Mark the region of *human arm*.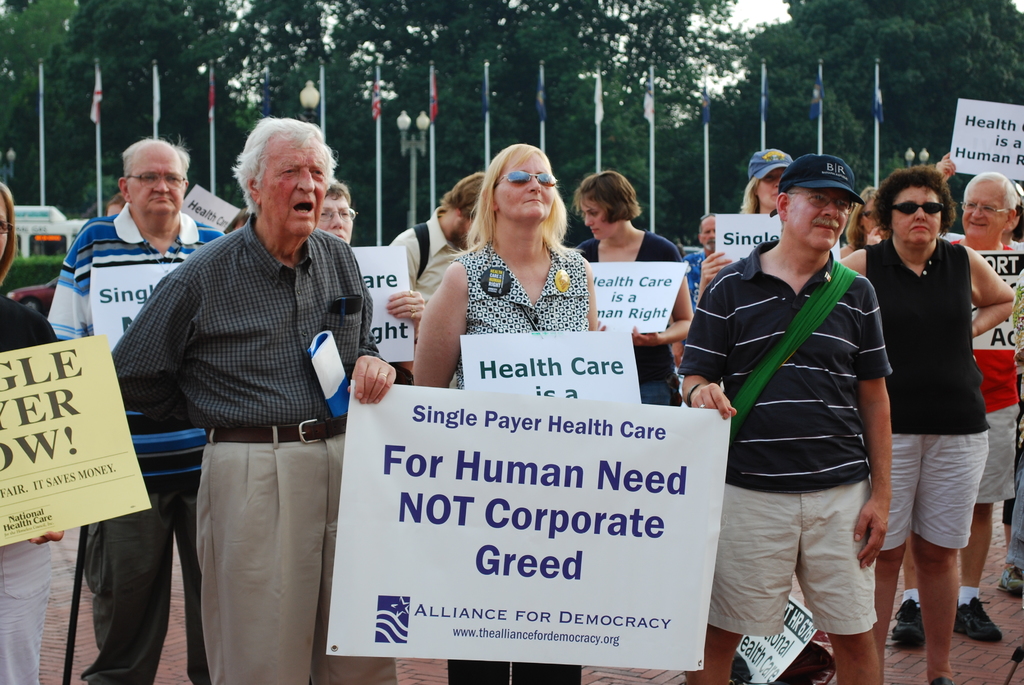
Region: (406, 261, 467, 393).
